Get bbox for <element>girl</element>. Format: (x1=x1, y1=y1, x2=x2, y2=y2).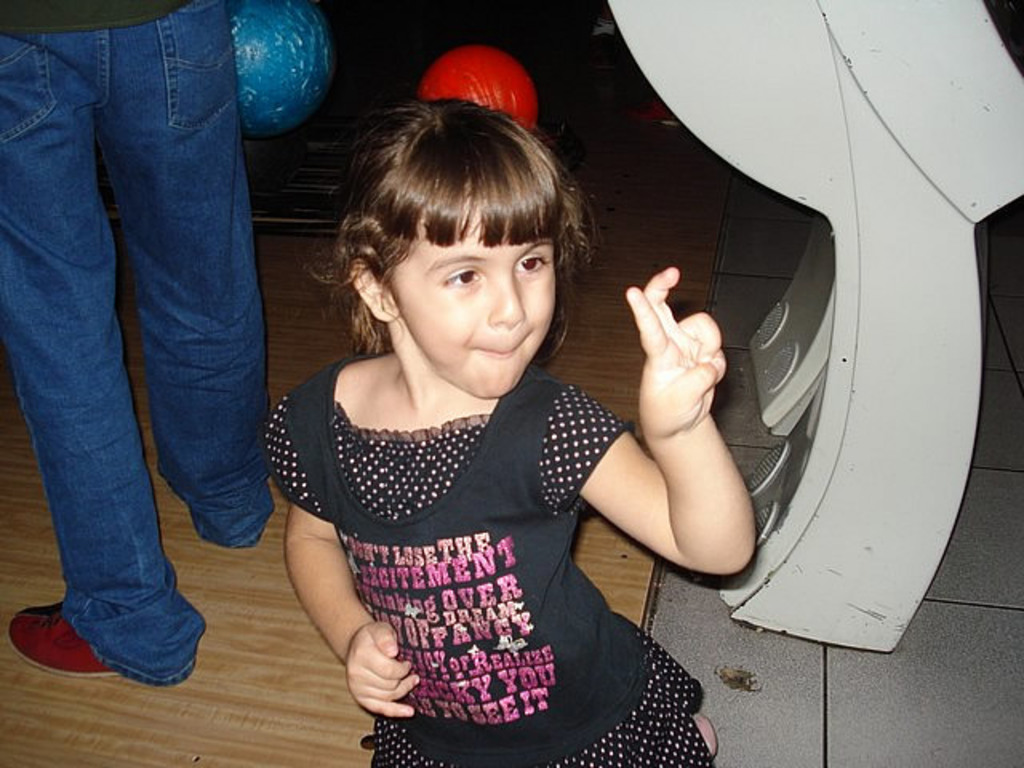
(x1=256, y1=94, x2=755, y2=766).
